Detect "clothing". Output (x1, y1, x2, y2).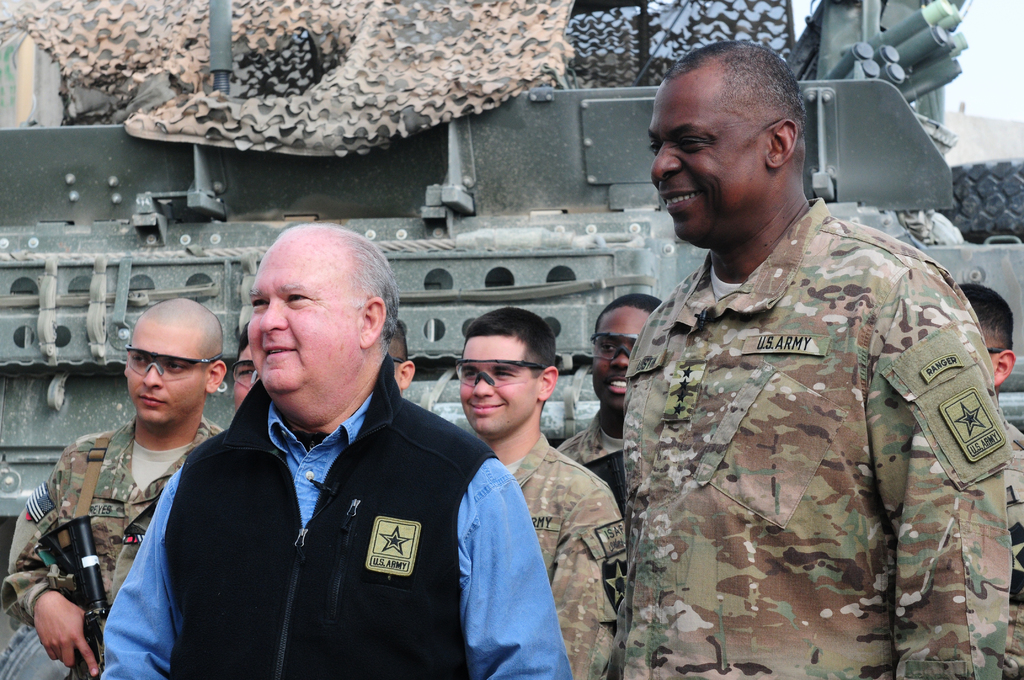
(547, 406, 634, 516).
